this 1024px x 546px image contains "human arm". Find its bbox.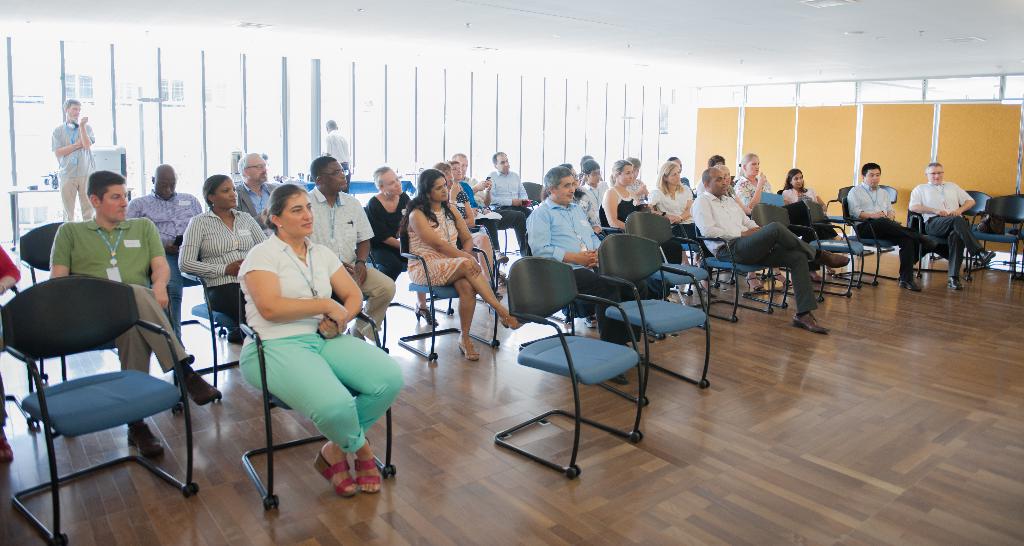
region(409, 208, 483, 277).
